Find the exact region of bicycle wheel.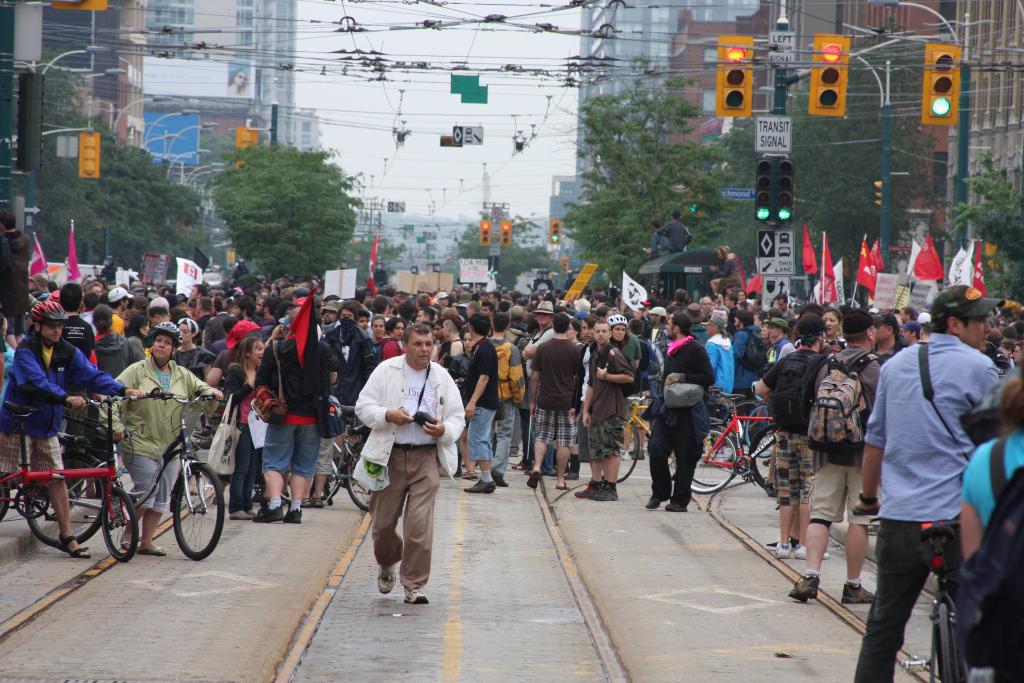
Exact region: (26, 452, 105, 551).
